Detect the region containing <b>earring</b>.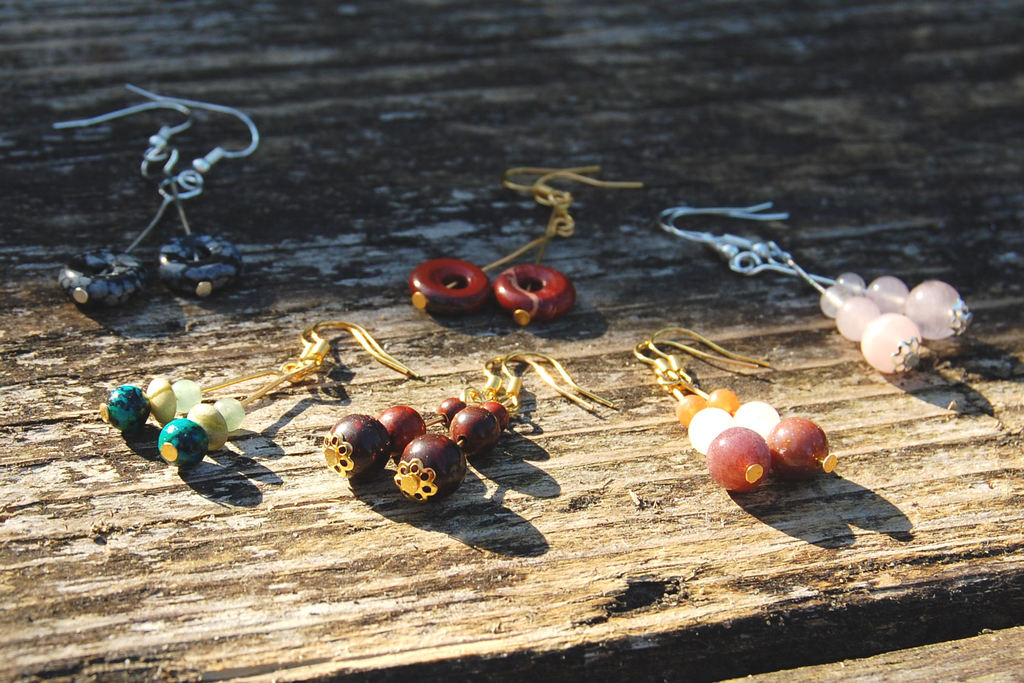
pyautogui.locateOnScreen(52, 77, 260, 299).
